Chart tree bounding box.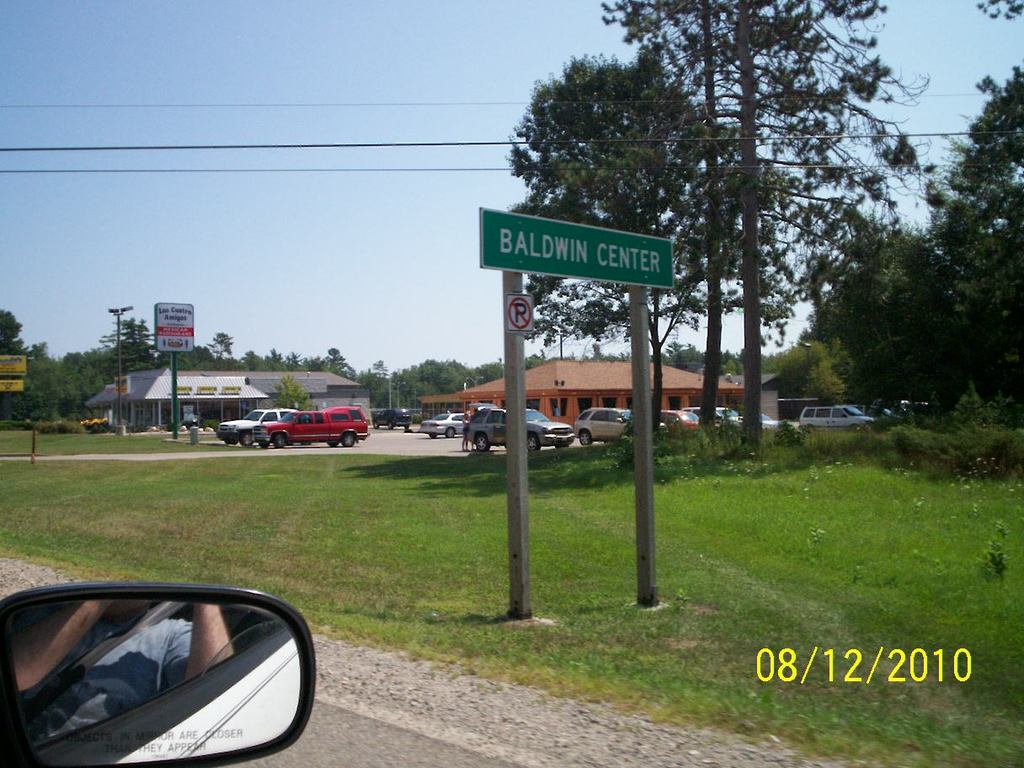
Charted: 265:371:322:409.
